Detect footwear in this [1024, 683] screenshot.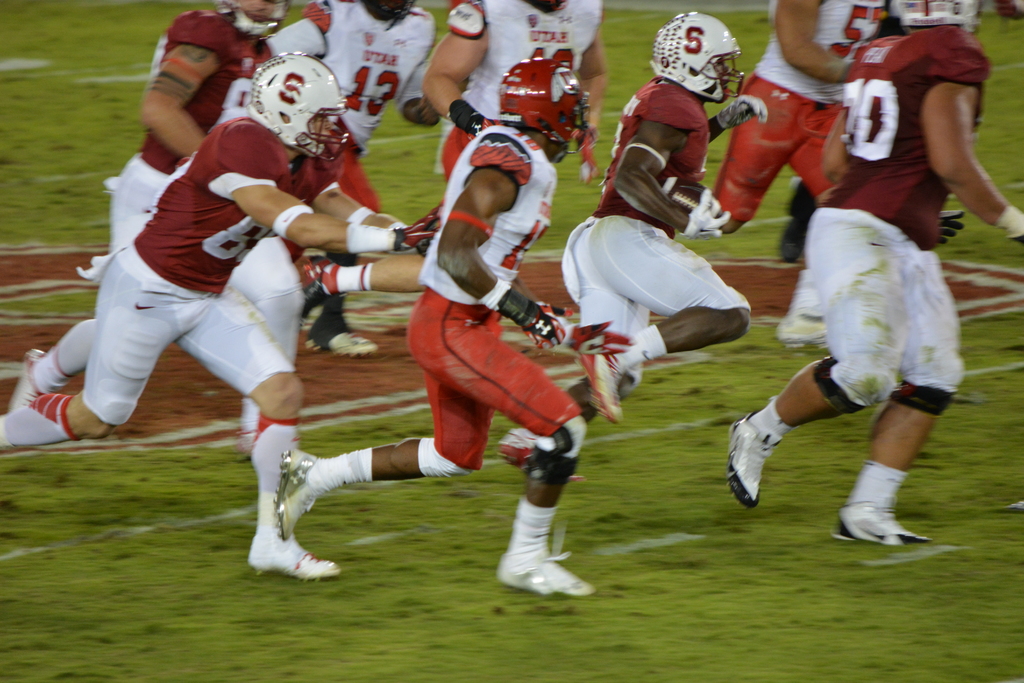
Detection: x1=740 y1=406 x2=812 y2=512.
